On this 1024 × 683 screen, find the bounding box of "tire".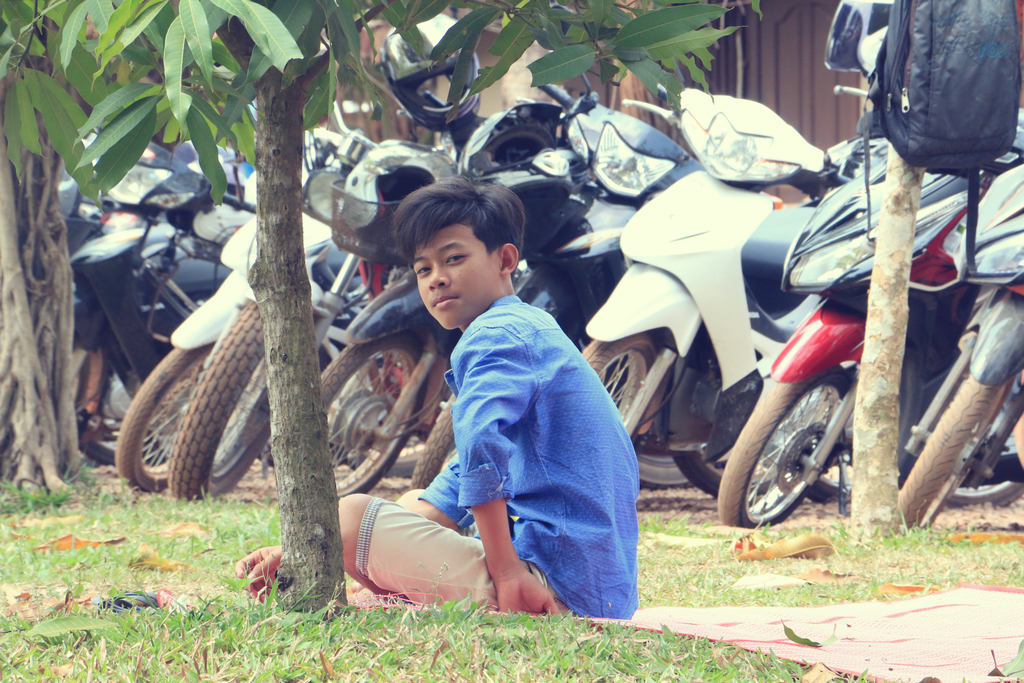
Bounding box: left=77, top=345, right=145, bottom=463.
